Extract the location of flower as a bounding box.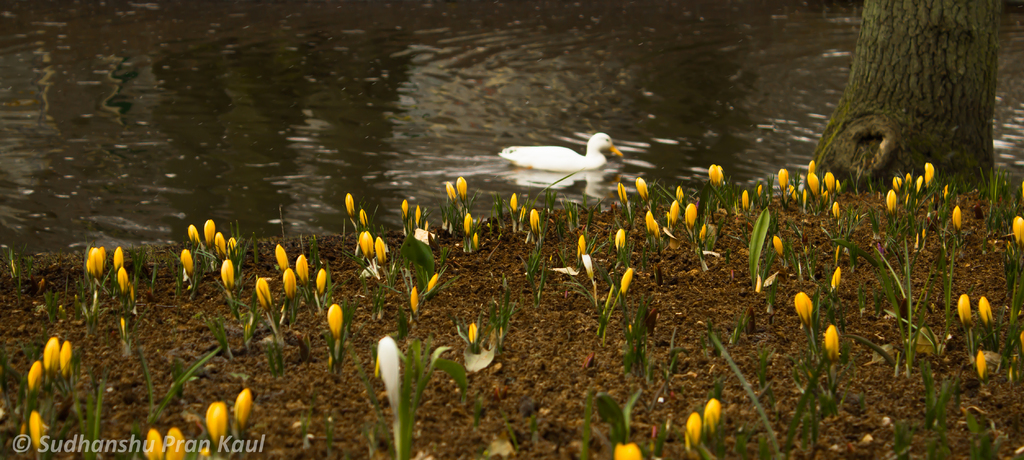
bbox(463, 209, 477, 245).
